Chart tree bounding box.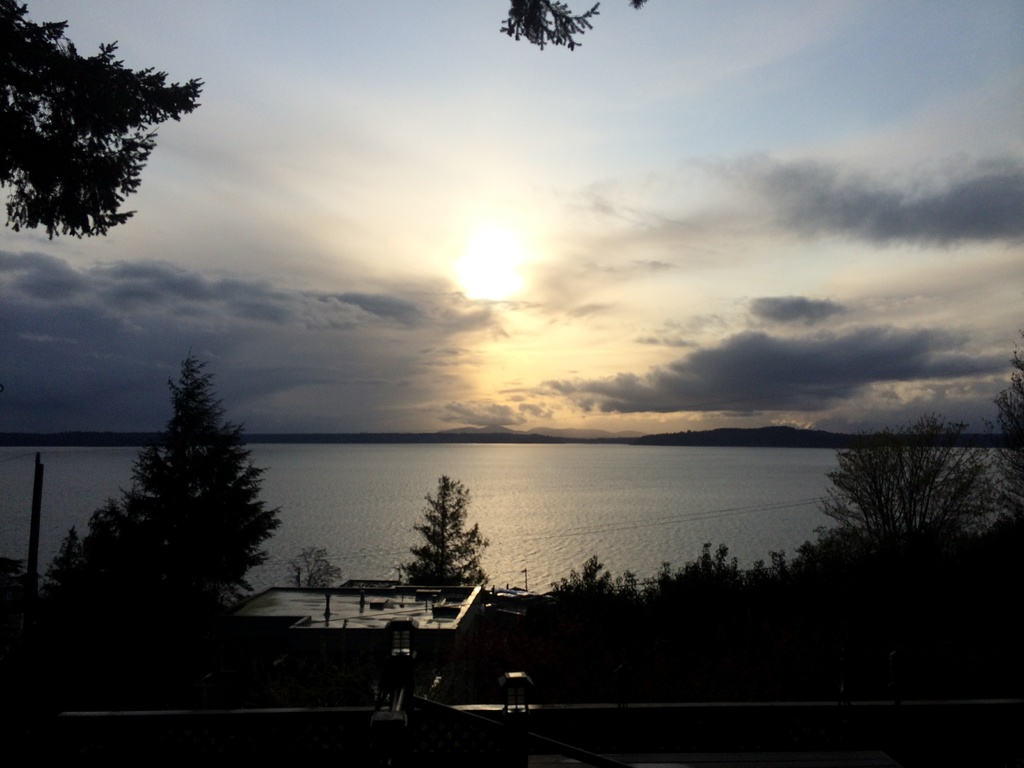
Charted: <box>497,0,641,53</box>.
